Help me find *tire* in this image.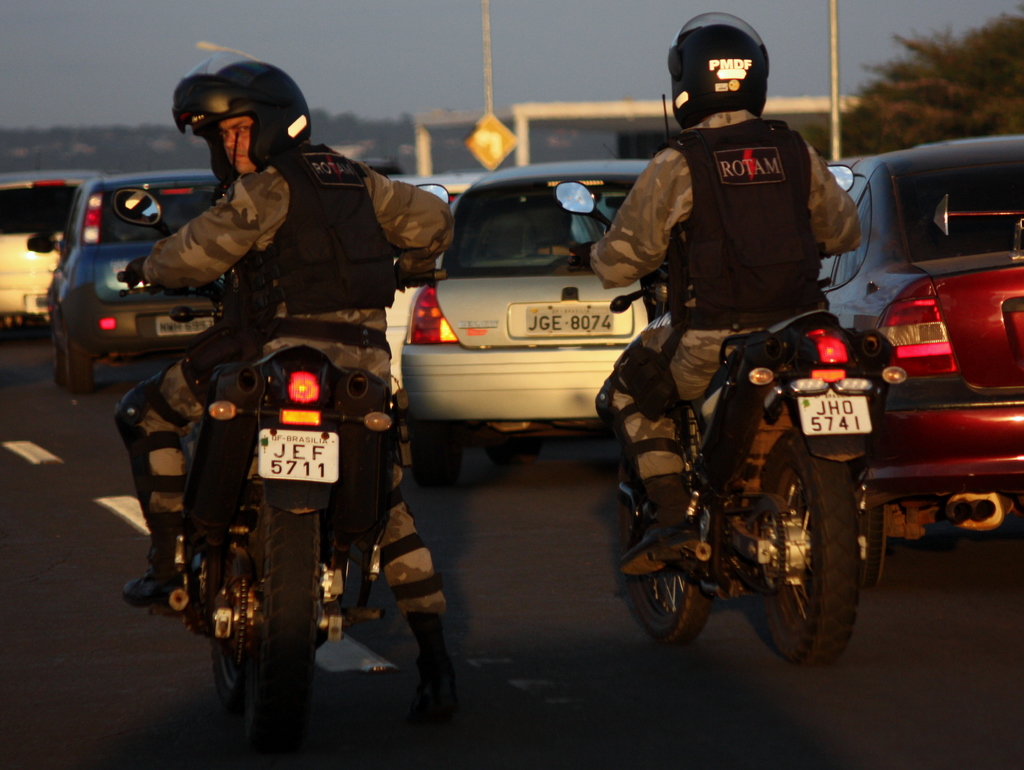
Found it: box(616, 451, 714, 649).
